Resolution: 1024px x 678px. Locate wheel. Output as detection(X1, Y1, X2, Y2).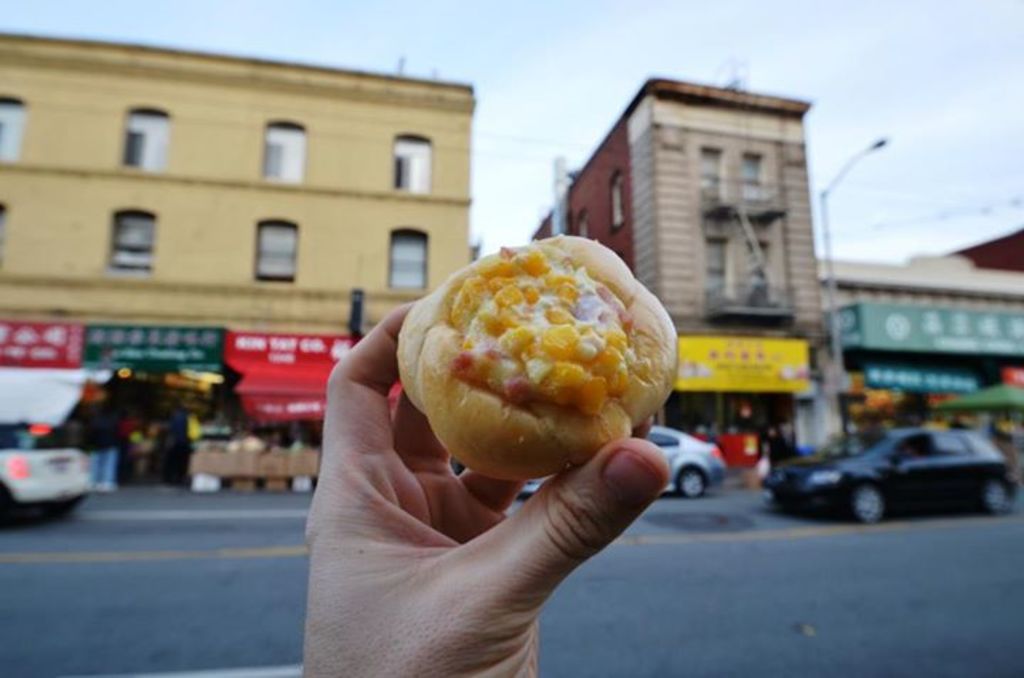
detection(981, 480, 1007, 509).
